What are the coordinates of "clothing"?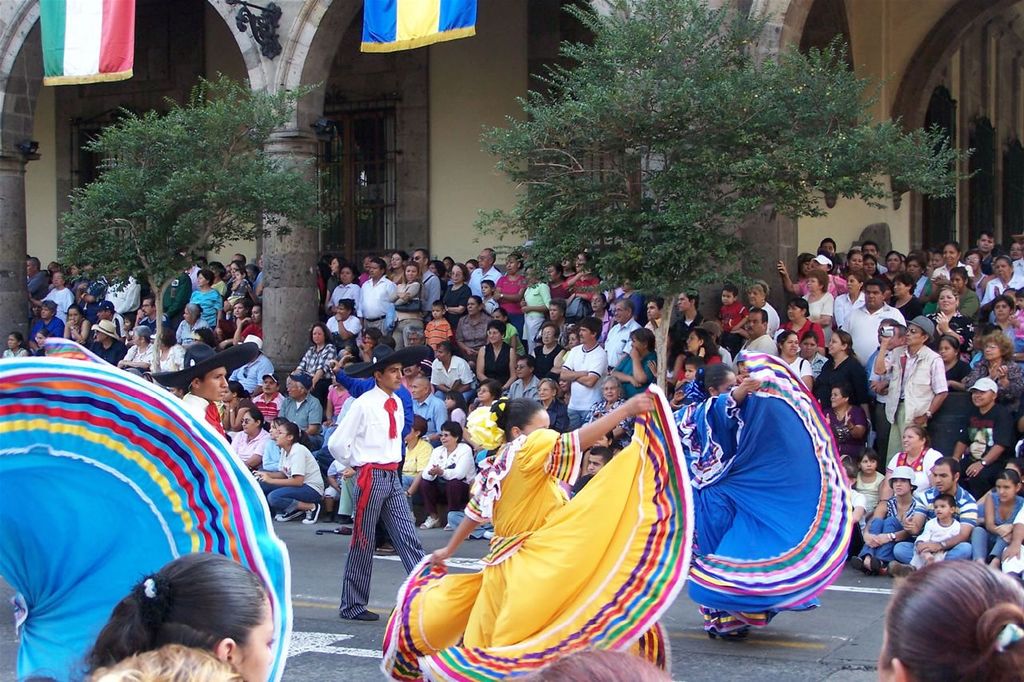
bbox=(527, 283, 548, 359).
